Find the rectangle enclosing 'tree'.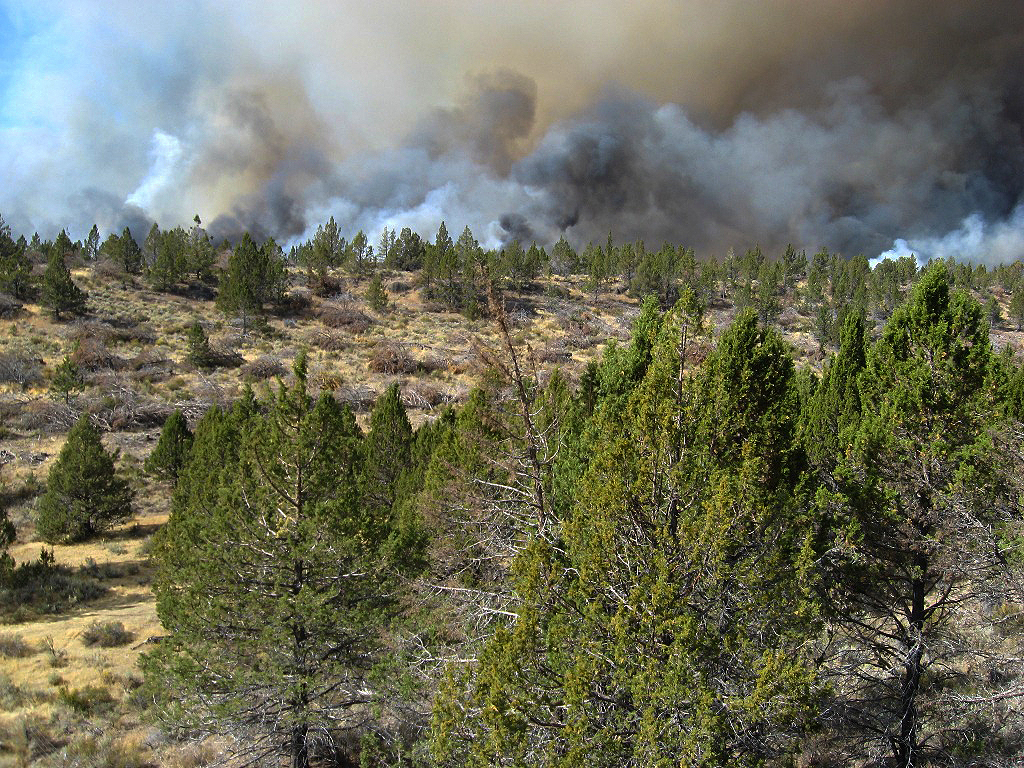
BBox(54, 233, 77, 262).
